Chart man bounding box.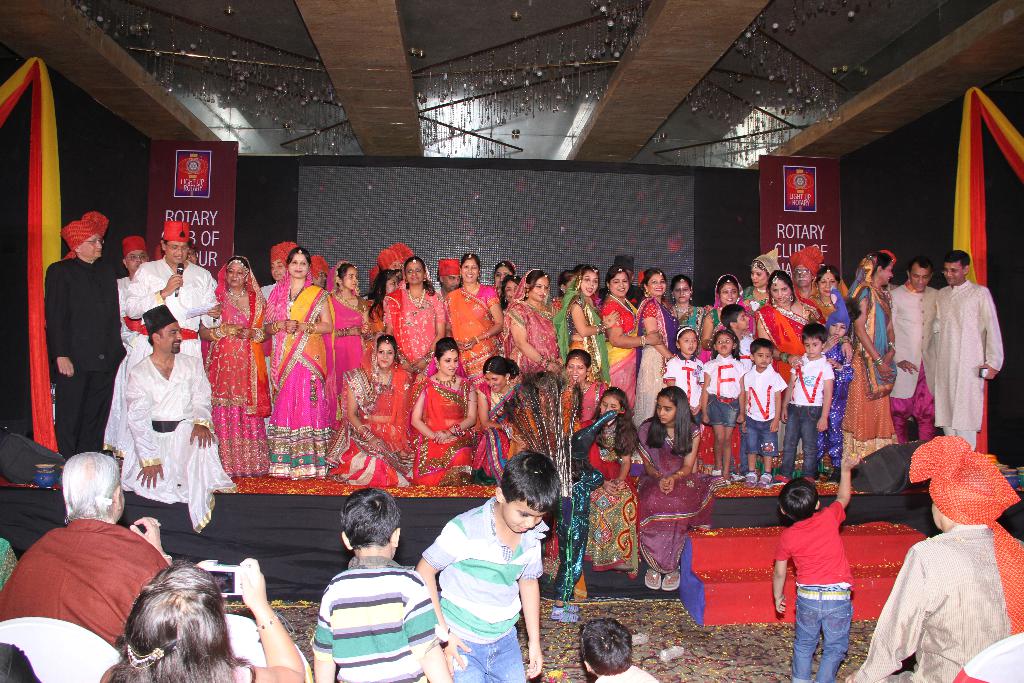
Charted: [left=309, top=256, right=329, bottom=288].
